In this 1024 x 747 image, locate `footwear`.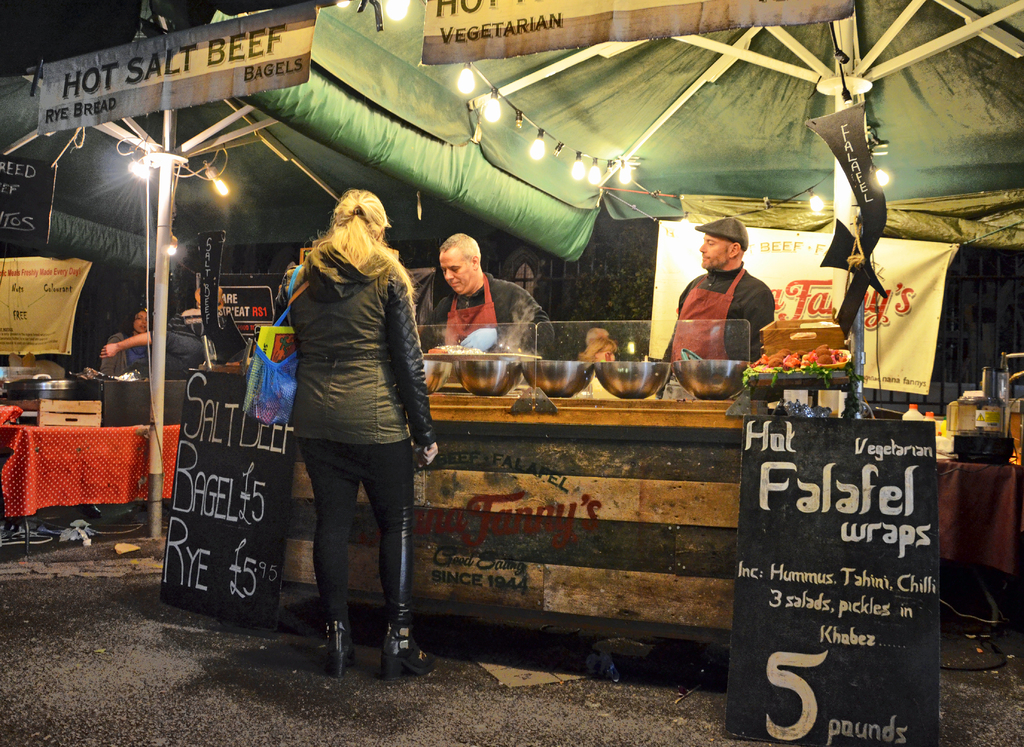
Bounding box: l=376, t=604, r=431, b=678.
